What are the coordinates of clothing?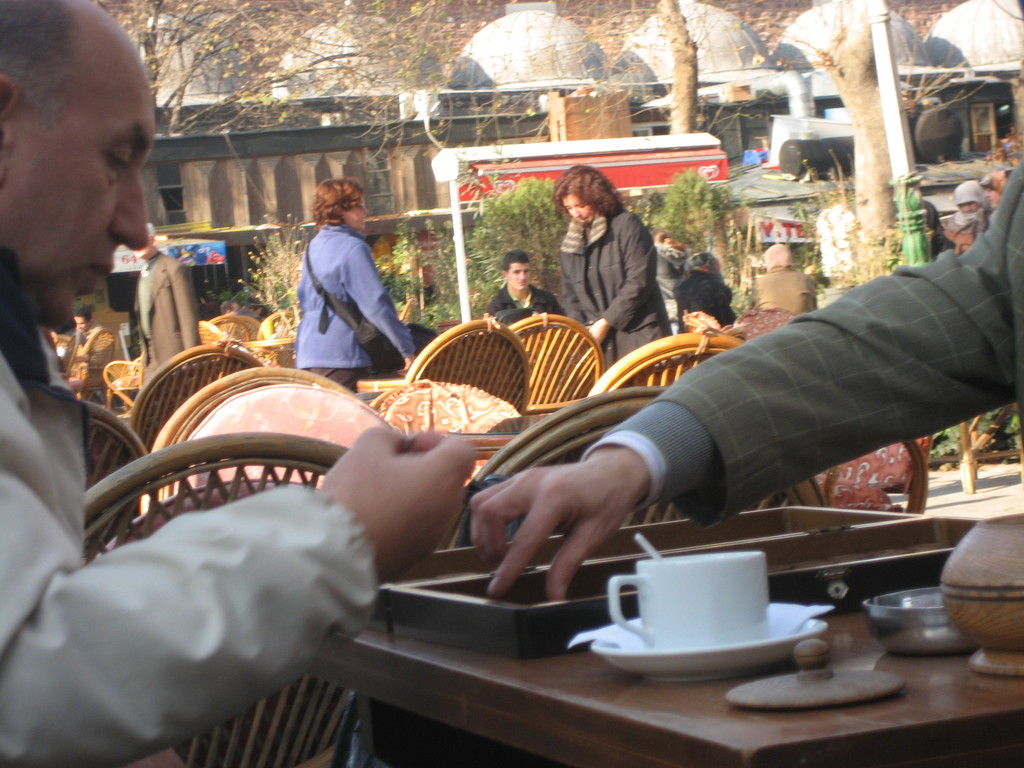
bbox=(275, 225, 418, 389).
